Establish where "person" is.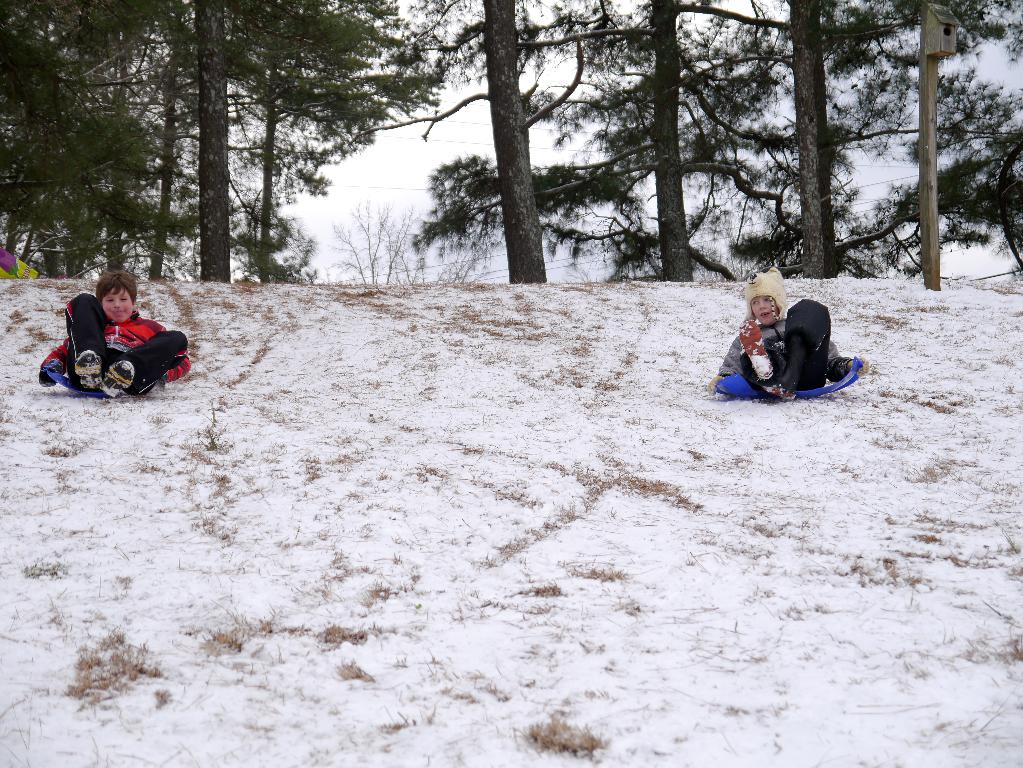
Established at l=30, t=262, r=191, b=398.
